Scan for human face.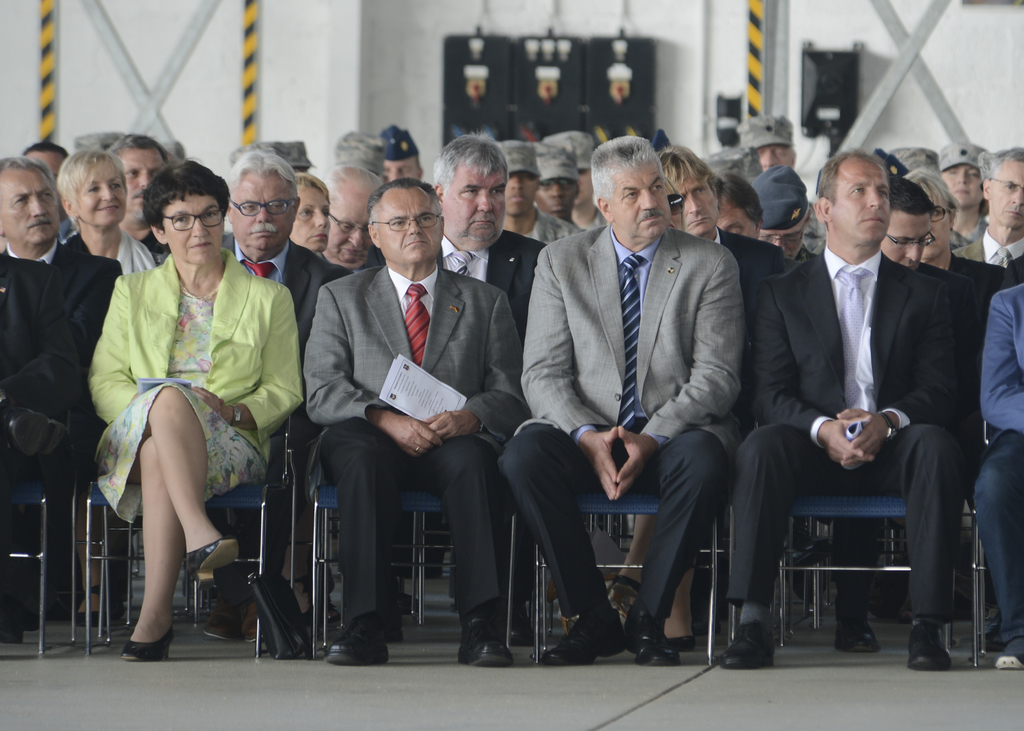
Scan result: bbox=[760, 230, 807, 262].
